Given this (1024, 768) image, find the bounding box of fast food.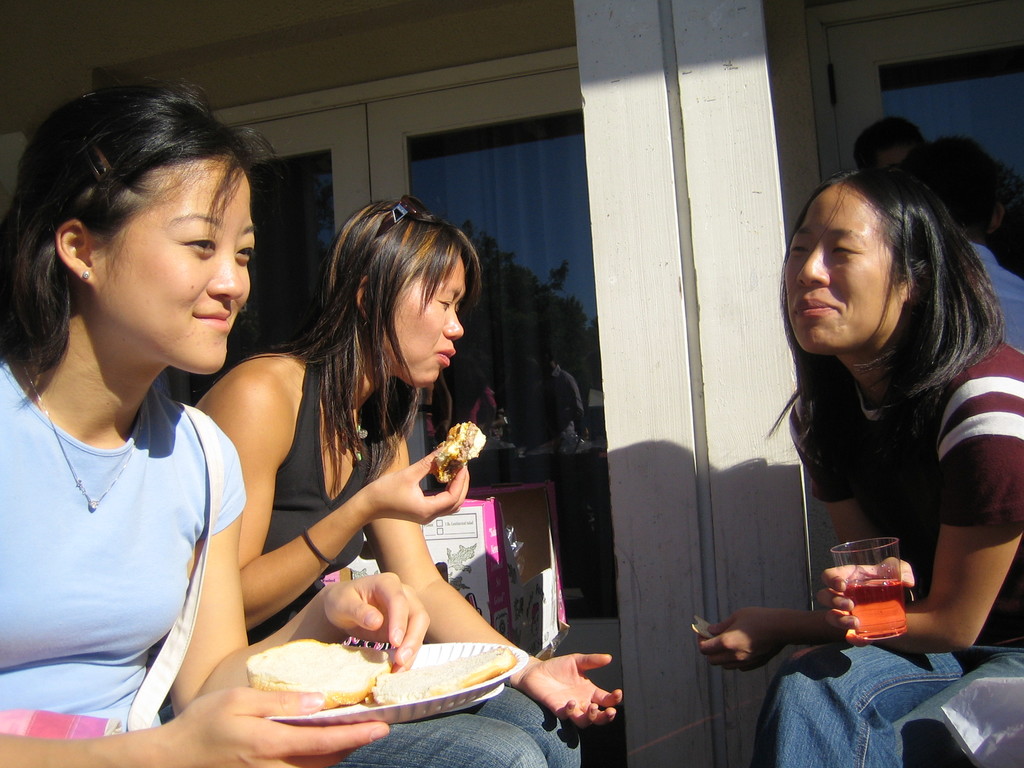
<region>365, 653, 515, 702</region>.
